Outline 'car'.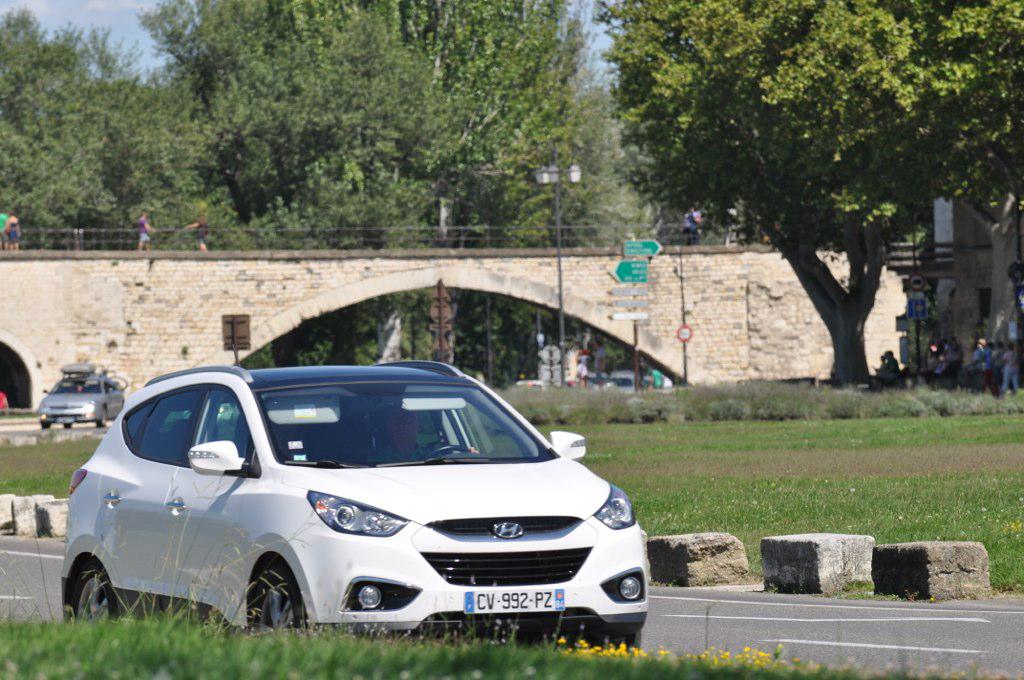
Outline: l=62, t=361, r=650, b=649.
